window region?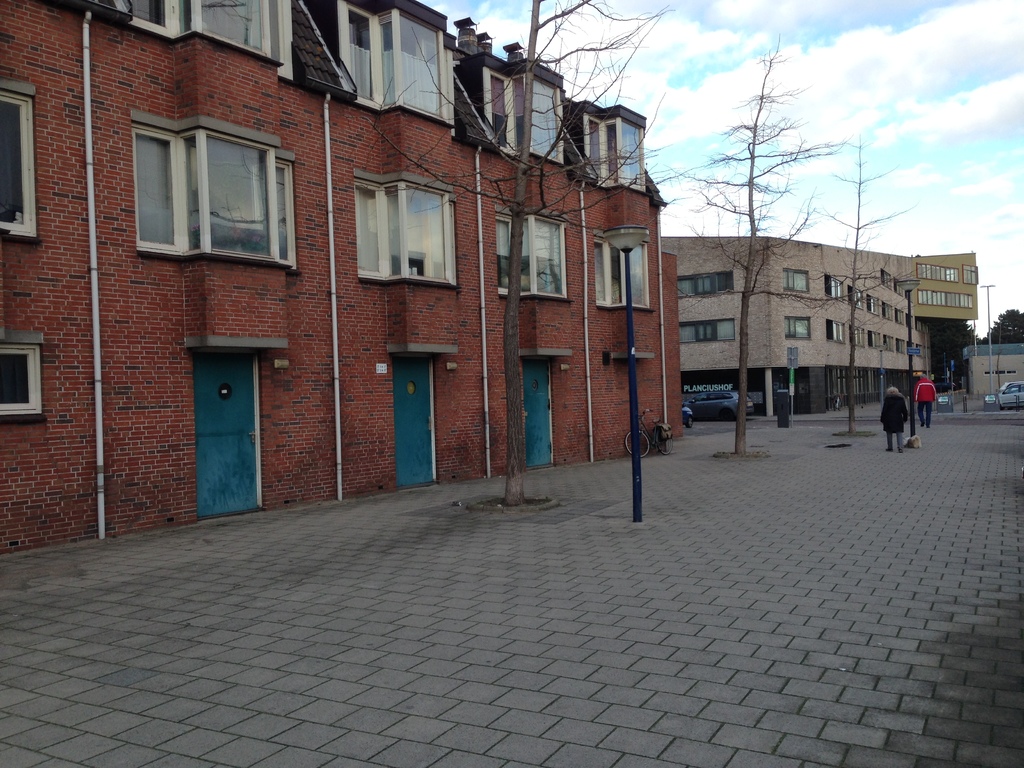
(963, 266, 975, 284)
